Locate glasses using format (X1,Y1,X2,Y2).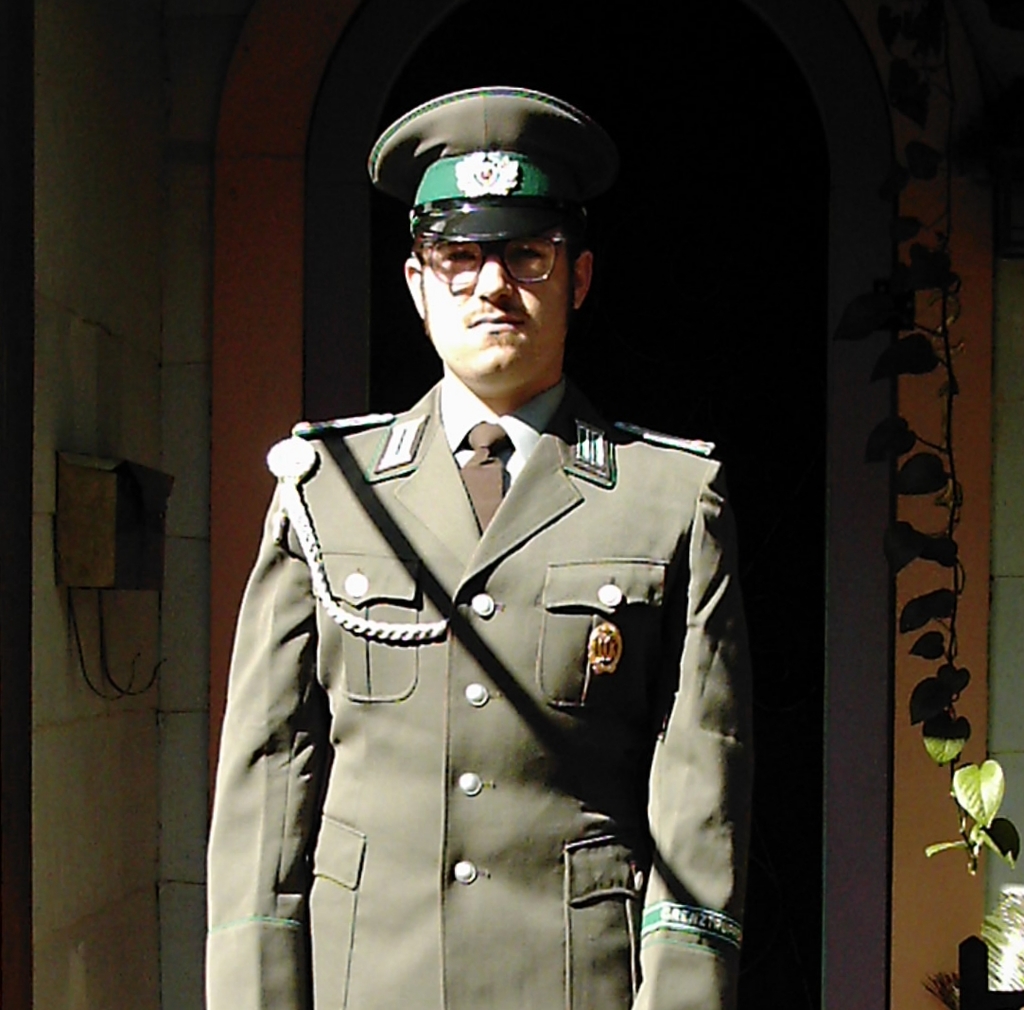
(421,232,579,287).
